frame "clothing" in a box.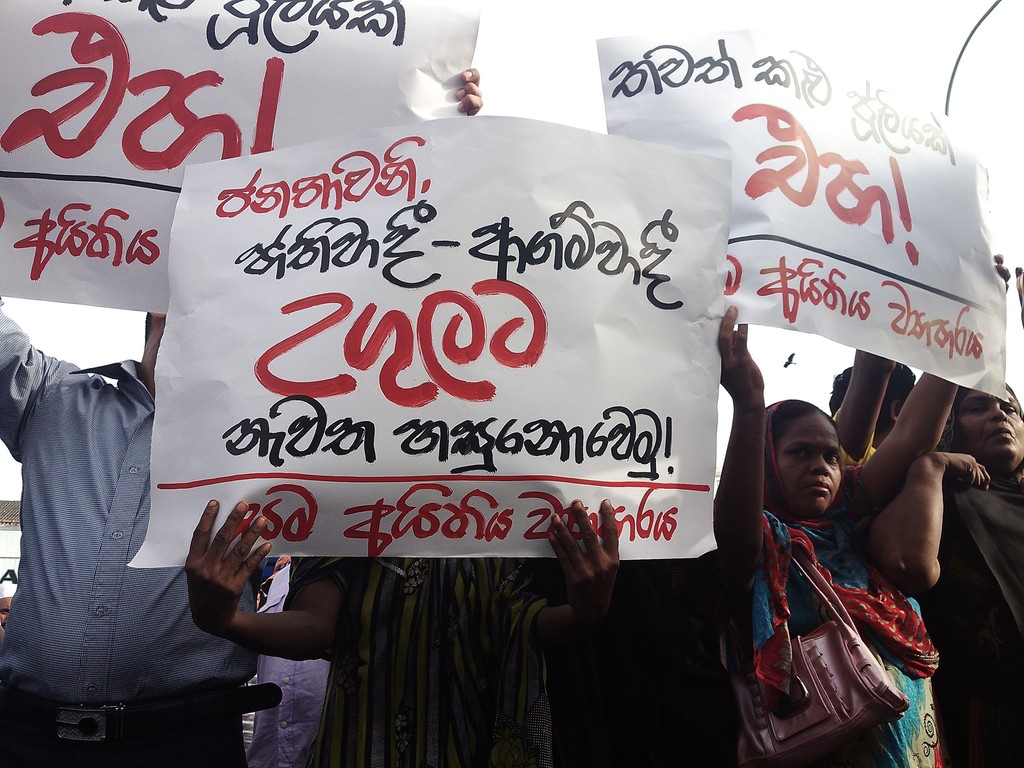
(831,406,875,465).
